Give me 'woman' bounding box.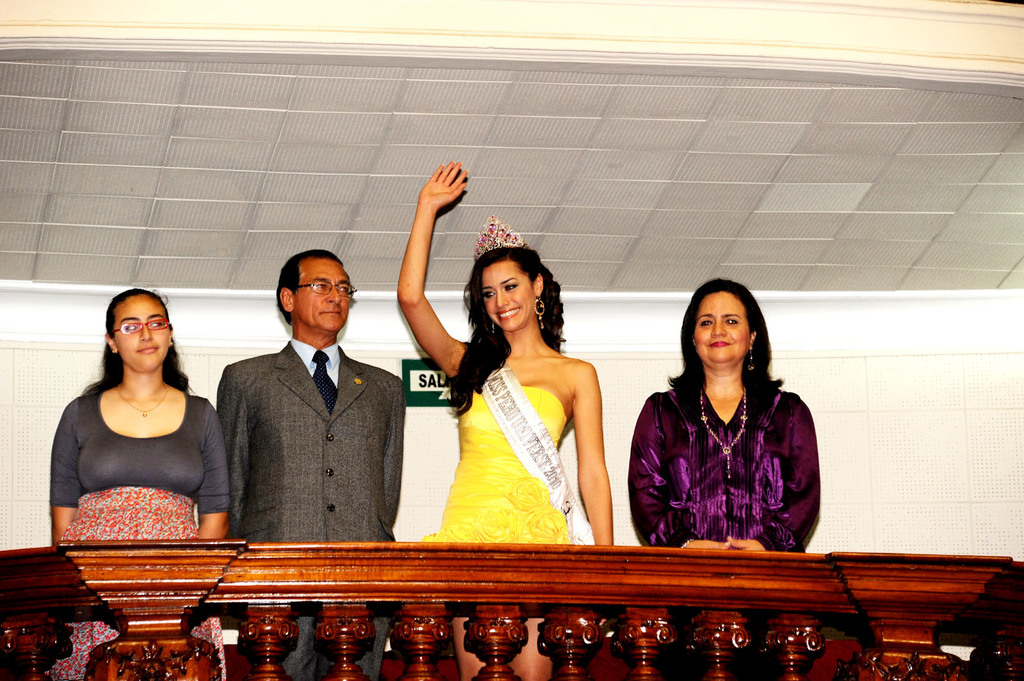
(left=387, top=167, right=629, bottom=680).
